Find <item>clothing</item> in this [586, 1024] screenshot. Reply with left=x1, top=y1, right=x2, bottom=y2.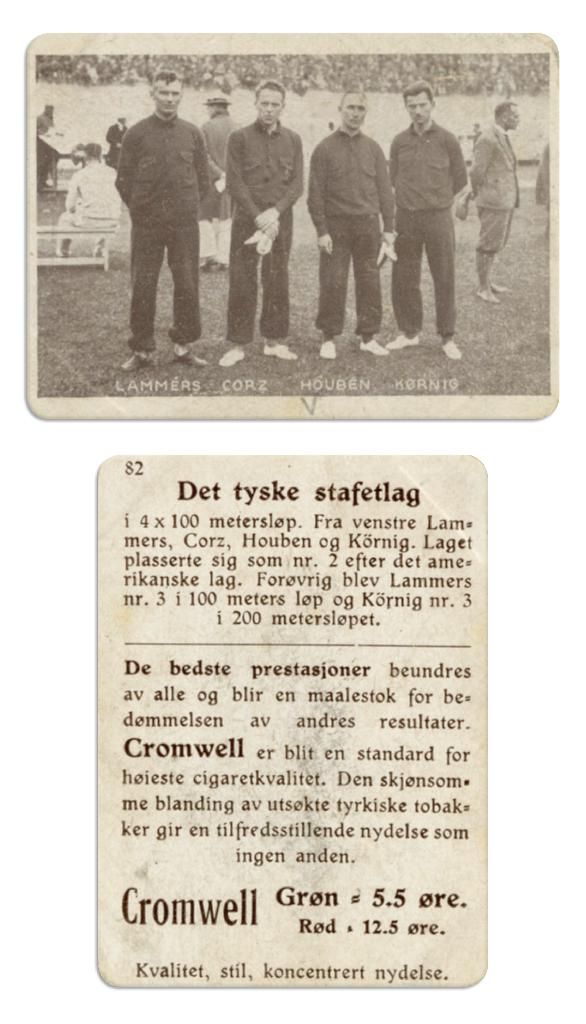
left=468, top=127, right=521, bottom=252.
